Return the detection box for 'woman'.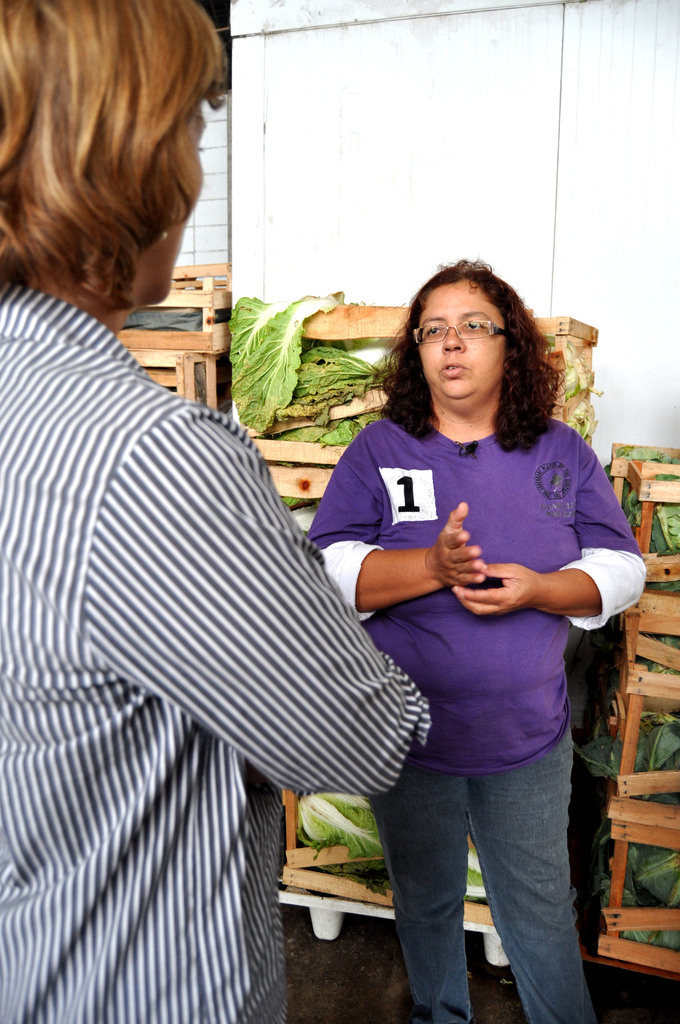
region(299, 247, 622, 1023).
